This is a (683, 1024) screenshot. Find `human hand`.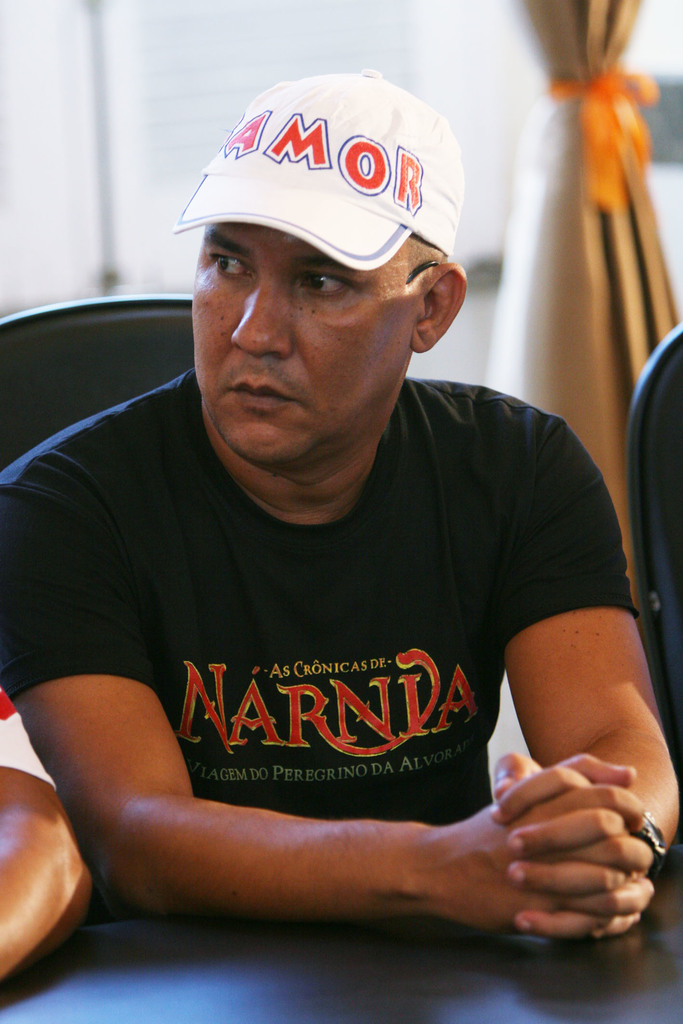
Bounding box: (left=490, top=746, right=657, bottom=942).
